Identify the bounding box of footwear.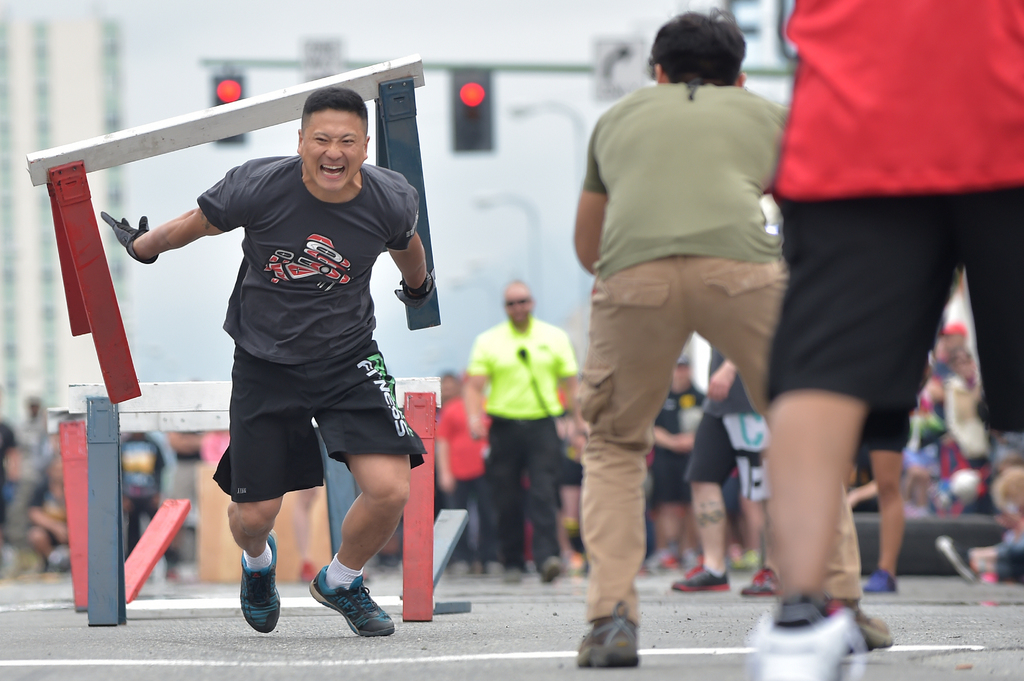
BBox(303, 570, 381, 641).
